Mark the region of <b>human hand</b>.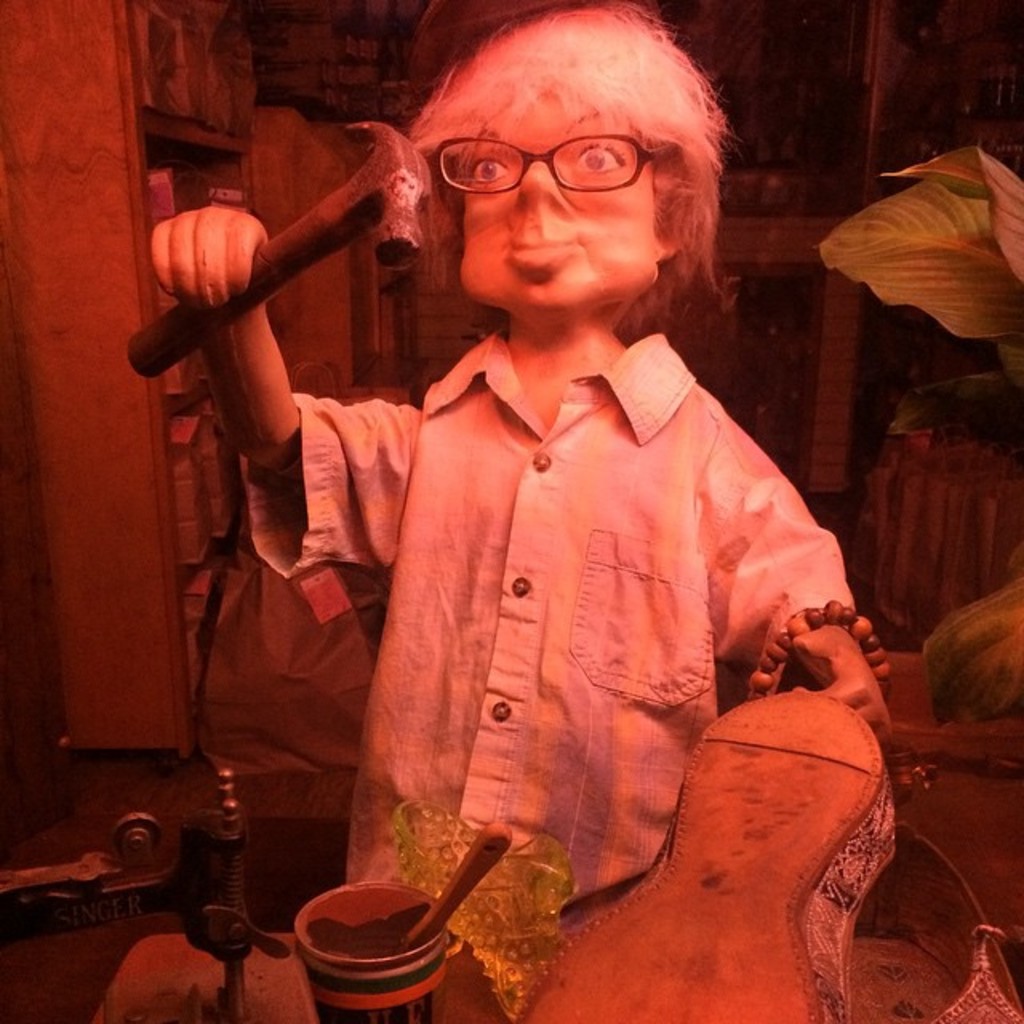
Region: detection(144, 205, 272, 317).
